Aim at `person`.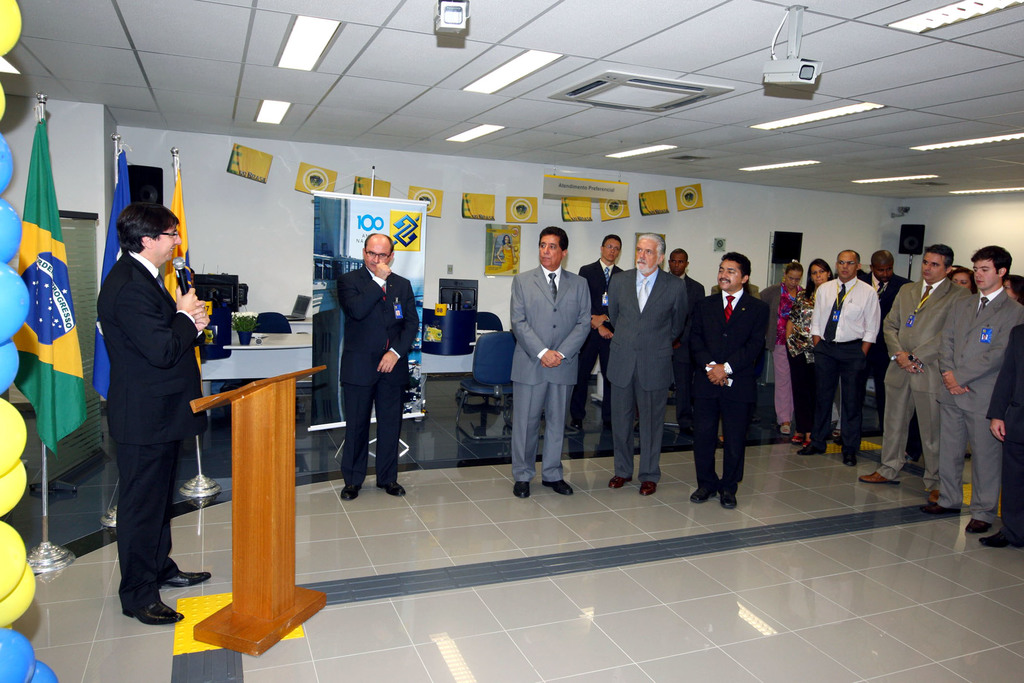
Aimed at select_region(877, 247, 968, 488).
